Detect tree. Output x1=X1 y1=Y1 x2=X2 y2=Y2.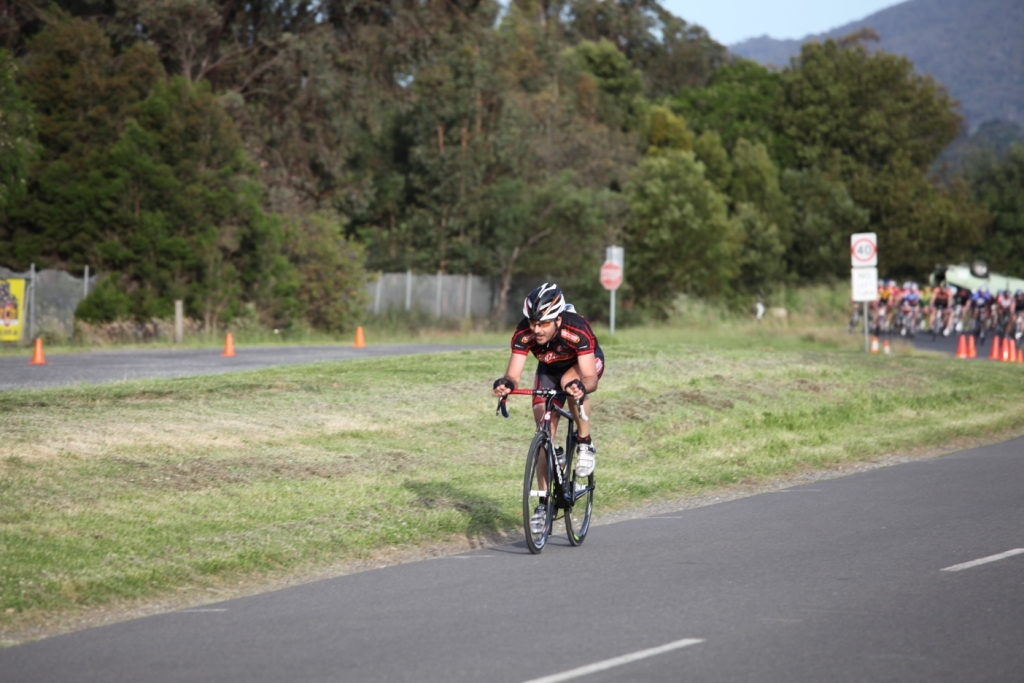
x1=266 y1=195 x2=391 y2=328.
